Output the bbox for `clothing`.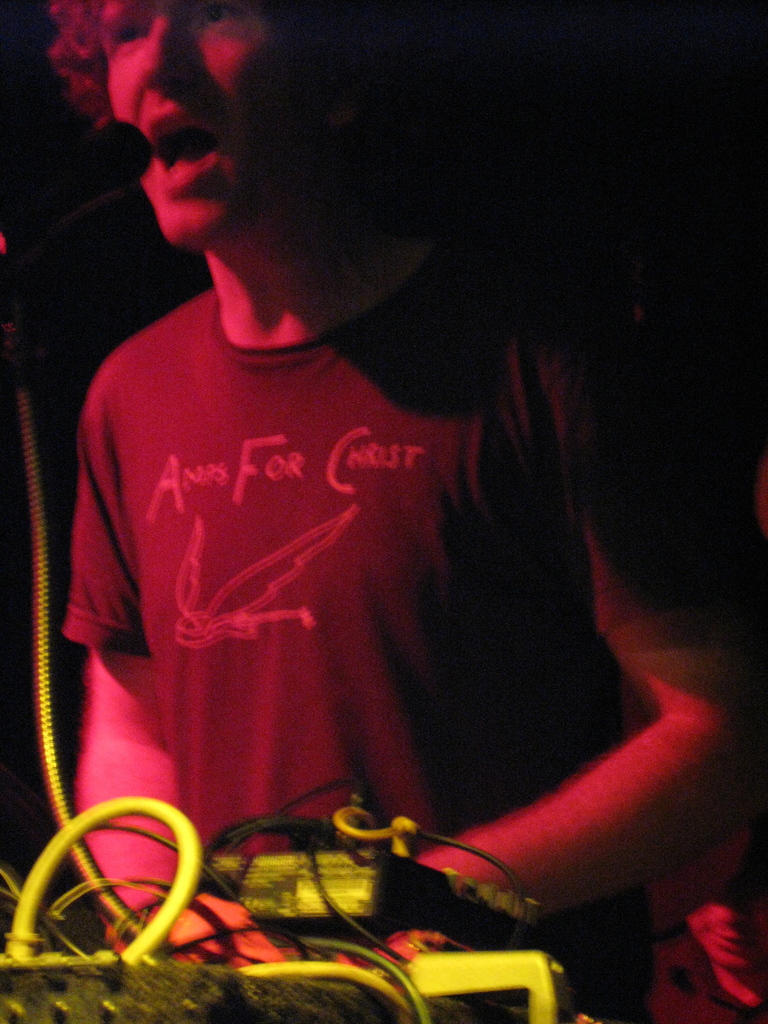
(x1=56, y1=273, x2=763, y2=1023).
